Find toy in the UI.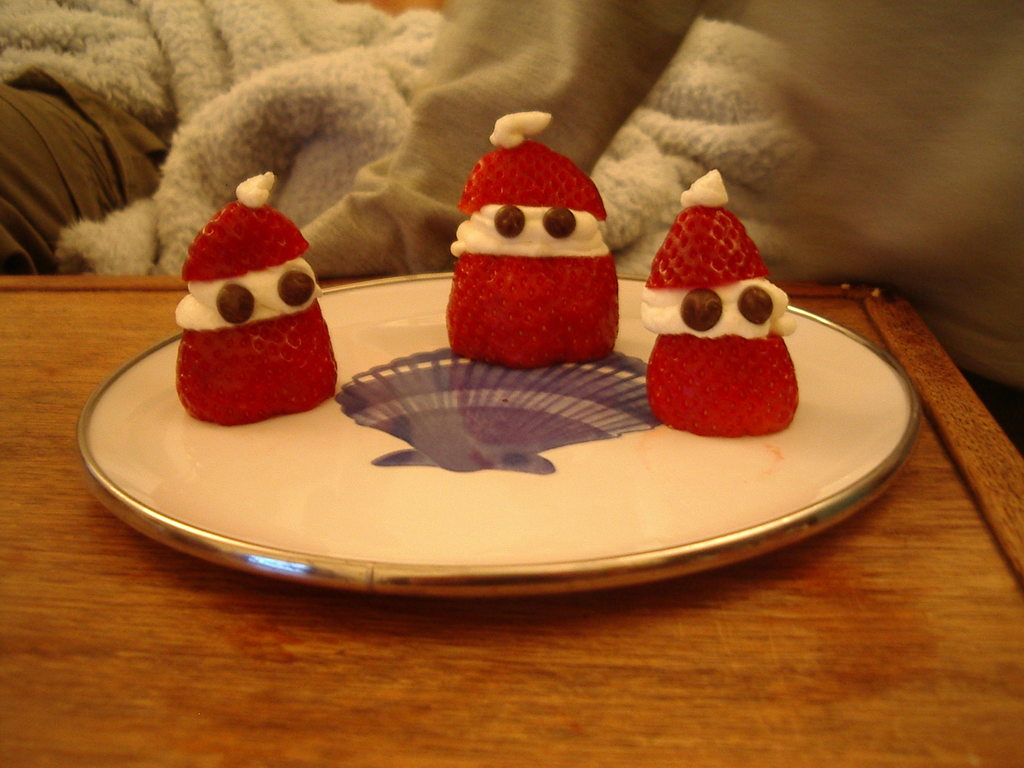
UI element at pyautogui.locateOnScreen(161, 180, 339, 425).
